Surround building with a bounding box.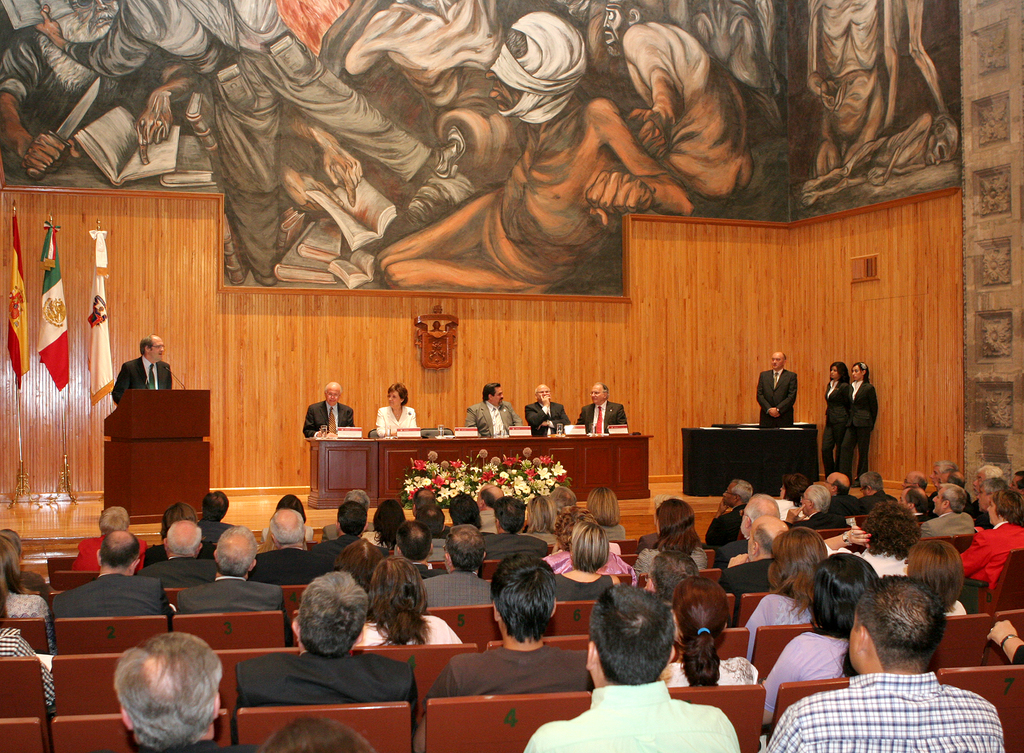
left=0, top=0, right=1023, bottom=752.
